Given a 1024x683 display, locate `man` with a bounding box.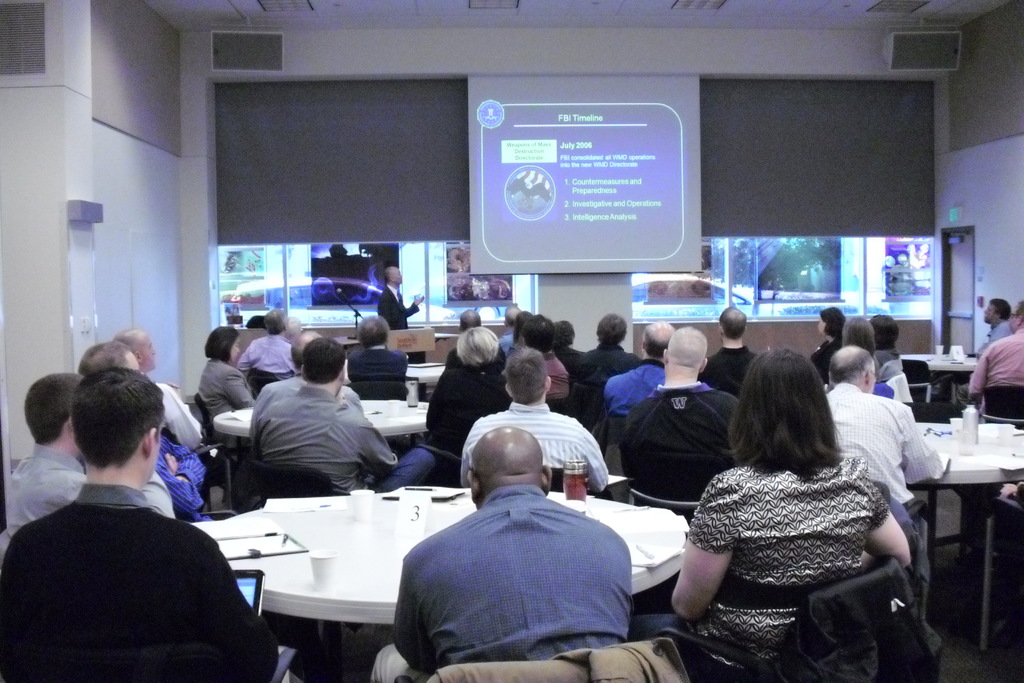
Located: bbox(461, 359, 607, 475).
